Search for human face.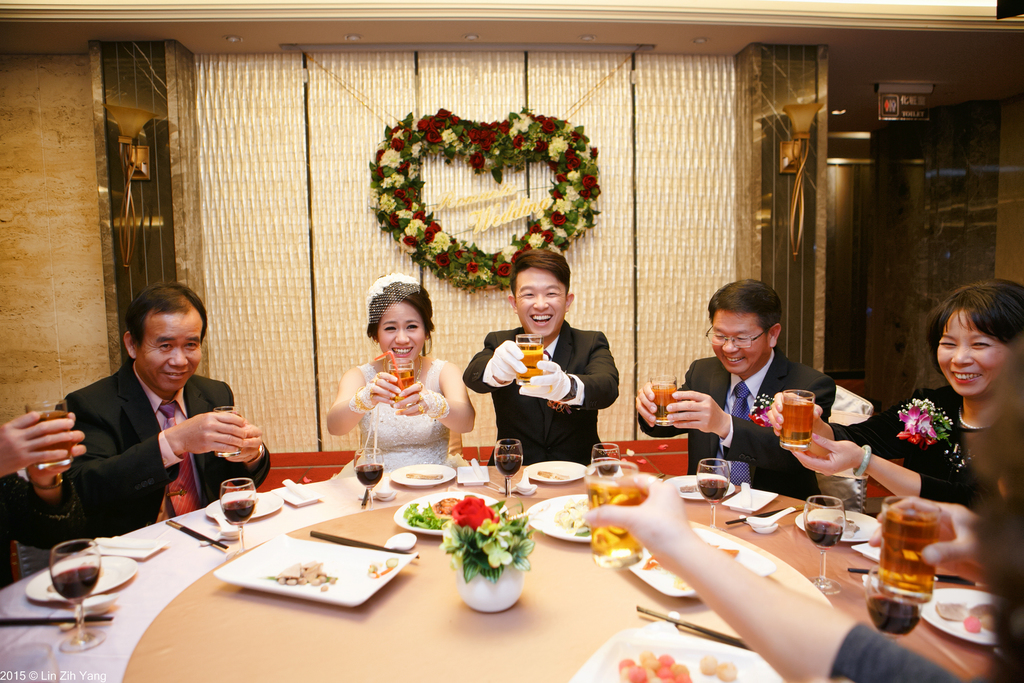
Found at bbox(375, 298, 424, 356).
